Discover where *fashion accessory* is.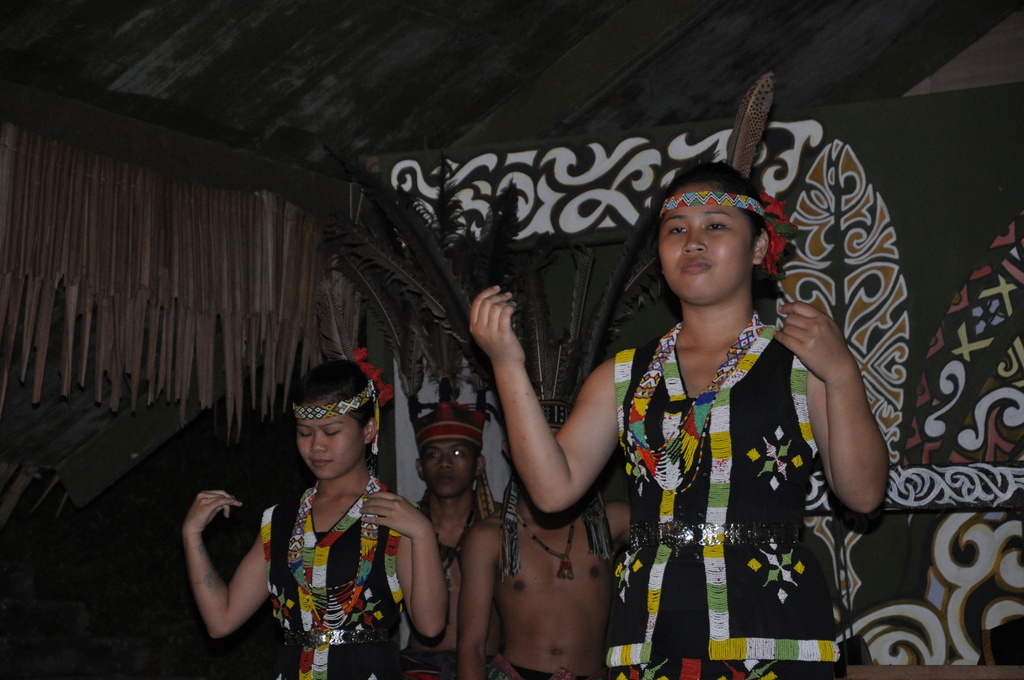
Discovered at locate(417, 155, 556, 451).
